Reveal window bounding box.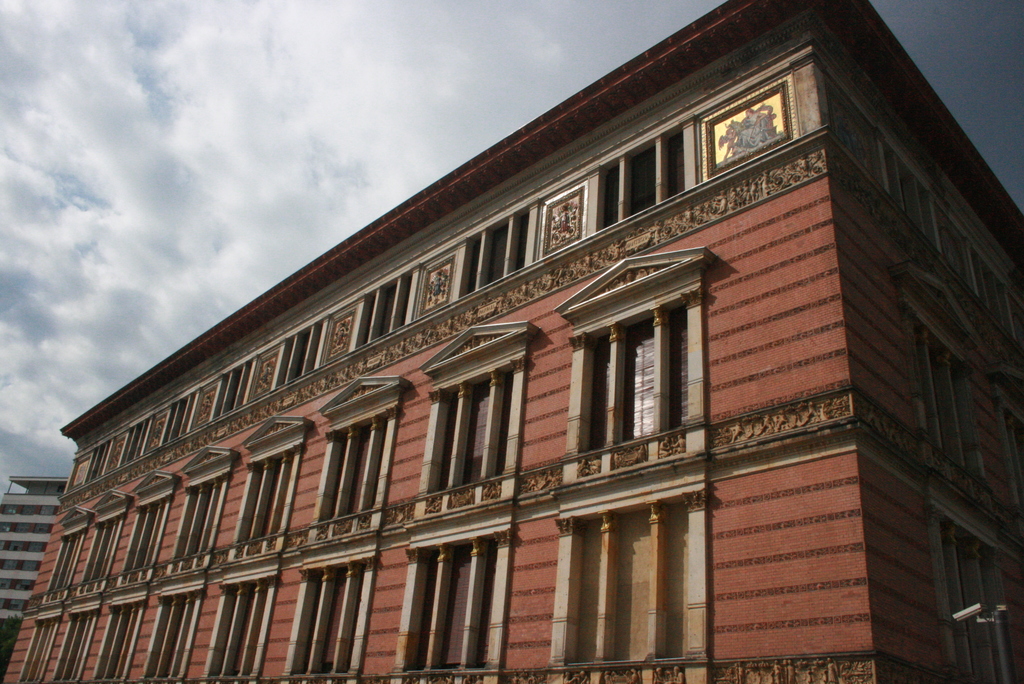
Revealed: detection(156, 393, 202, 446).
